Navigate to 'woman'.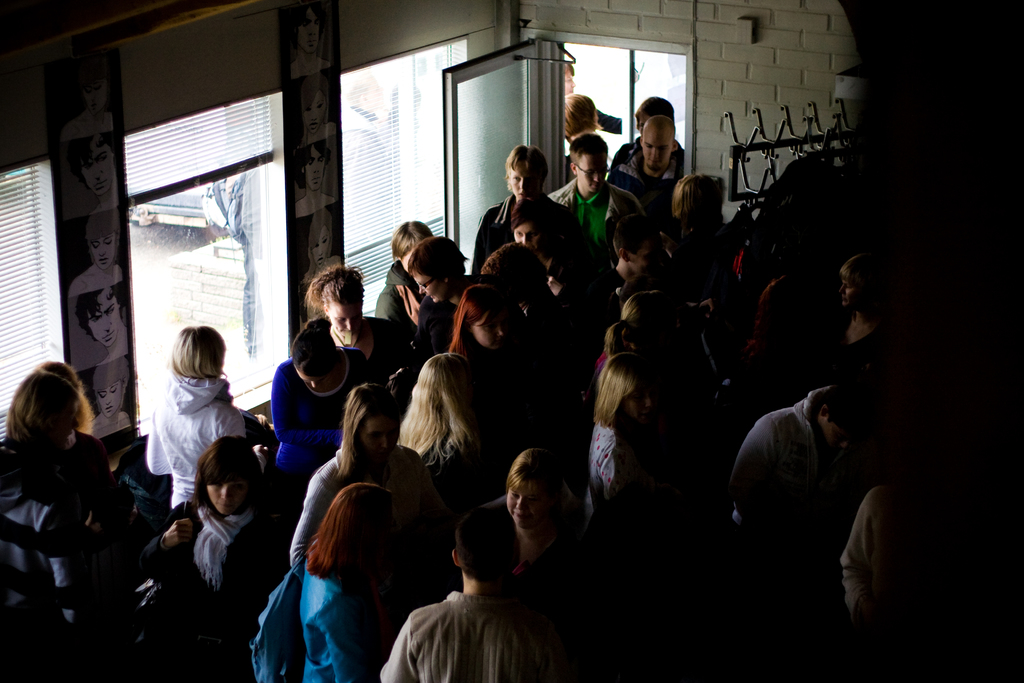
Navigation target: x1=146, y1=329, x2=243, y2=519.
